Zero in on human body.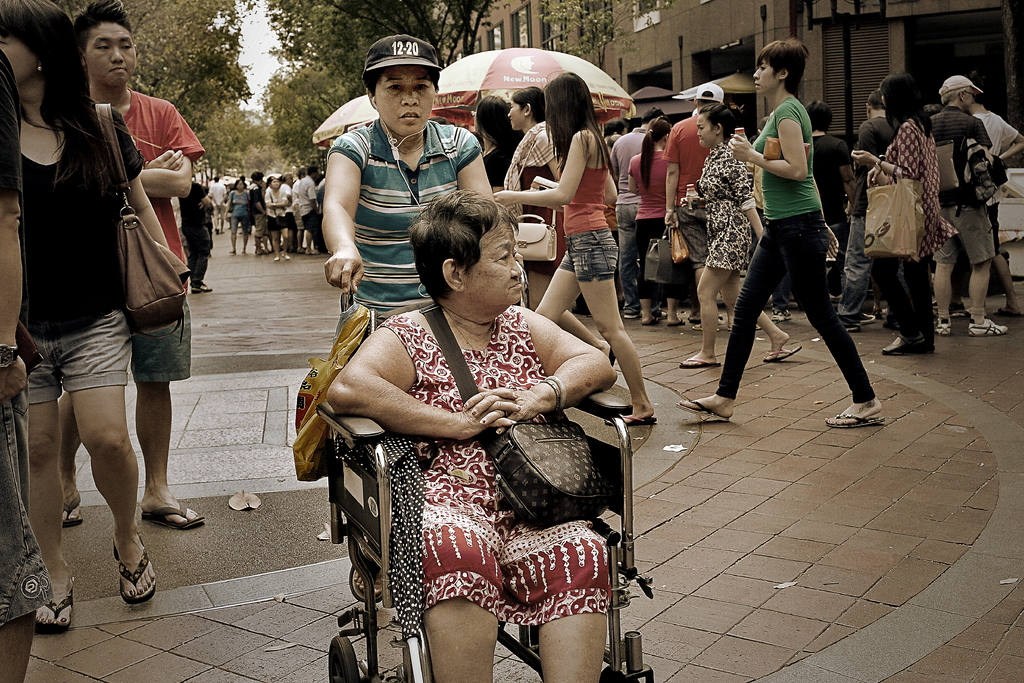
Zeroed in: <box>315,119,500,328</box>.
